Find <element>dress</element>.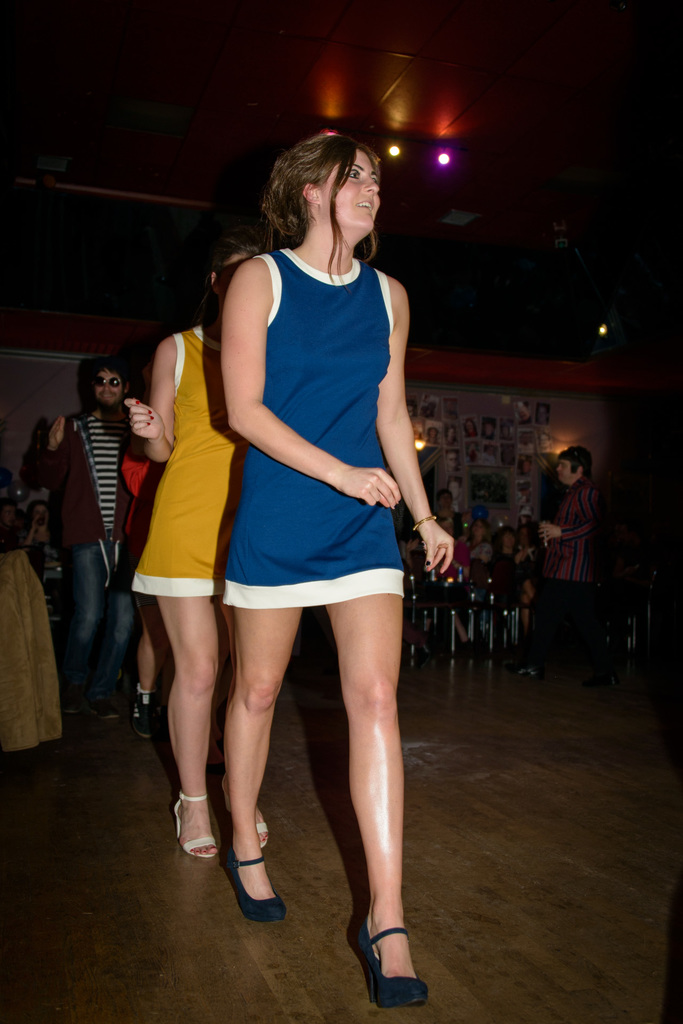
region(125, 321, 248, 596).
